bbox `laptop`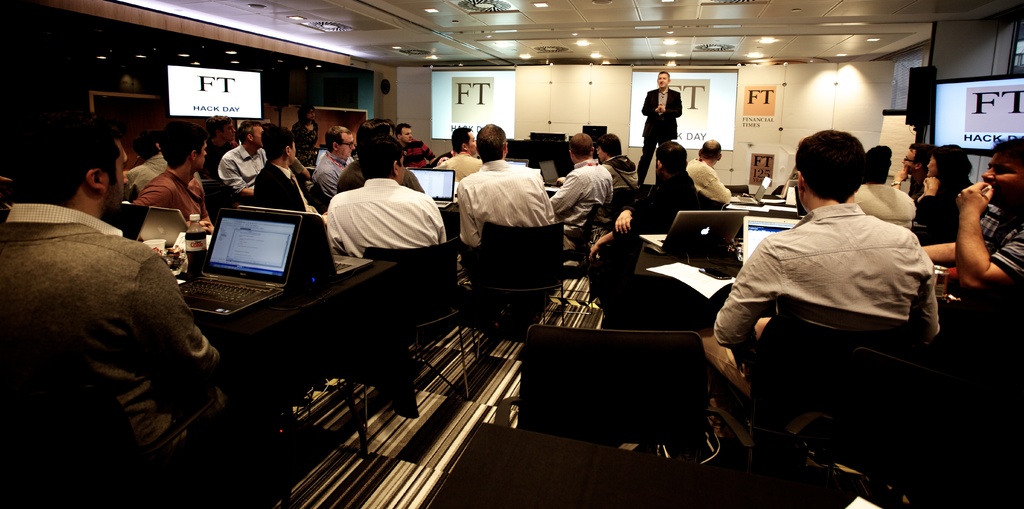
detection(145, 206, 187, 248)
